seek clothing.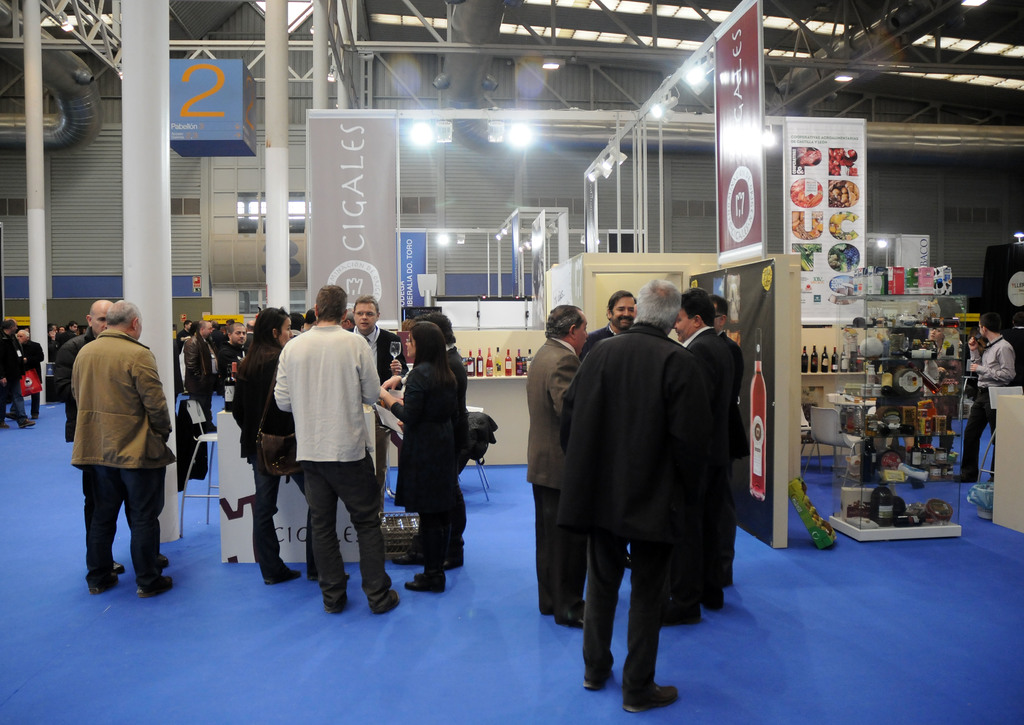
bbox(344, 320, 388, 388).
